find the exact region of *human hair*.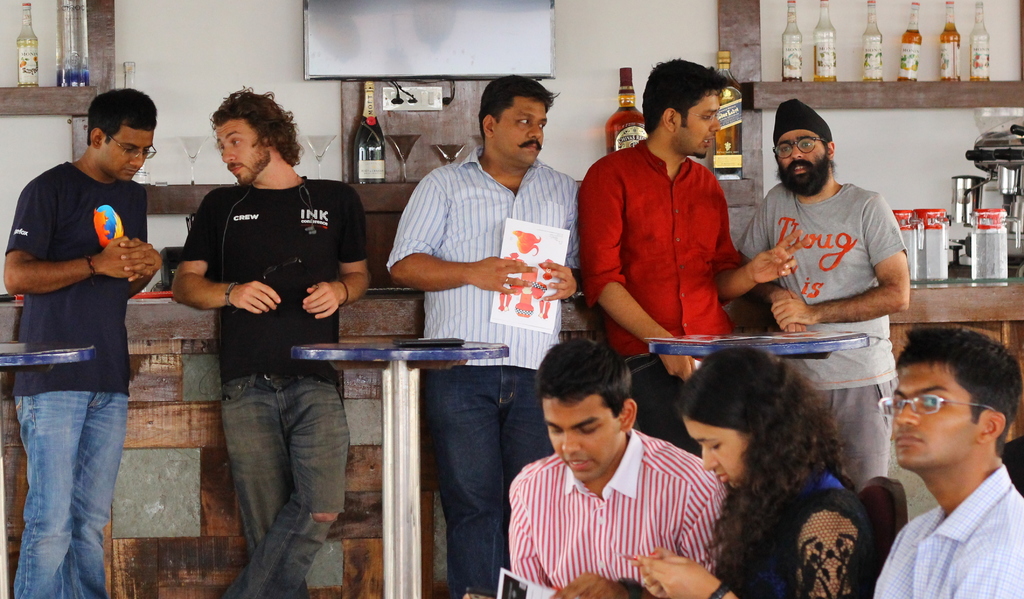
Exact region: <region>194, 88, 294, 176</region>.
